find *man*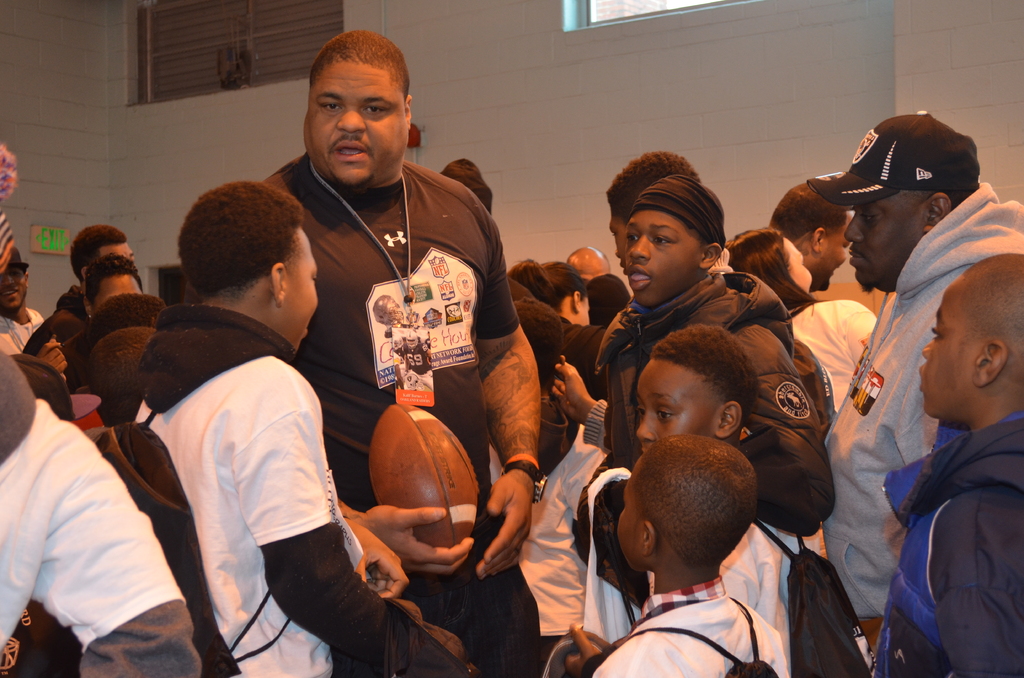
BBox(767, 175, 858, 292)
